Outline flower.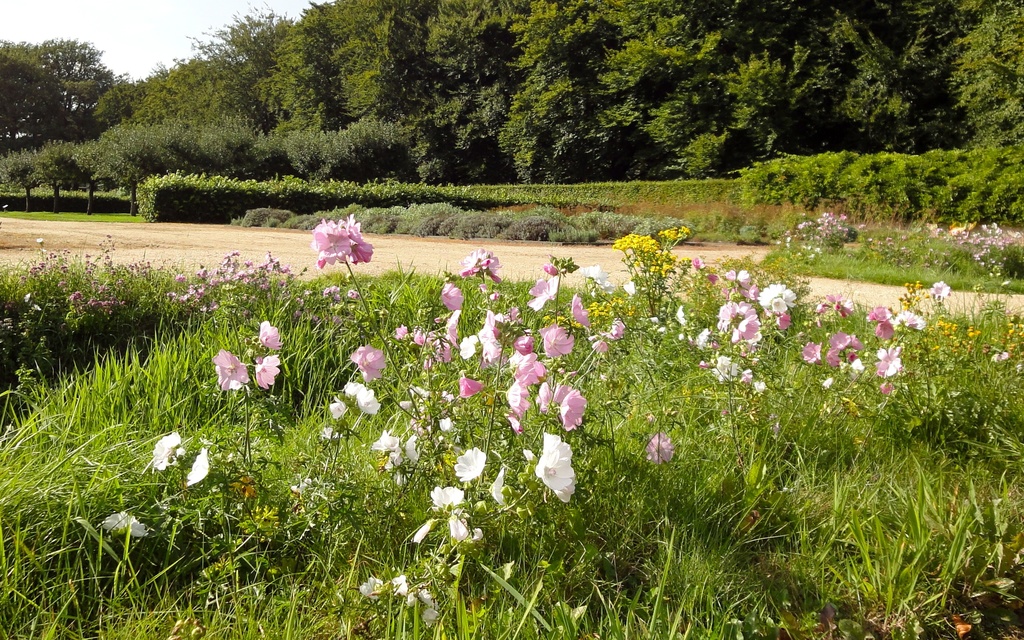
Outline: (x1=458, y1=245, x2=504, y2=276).
